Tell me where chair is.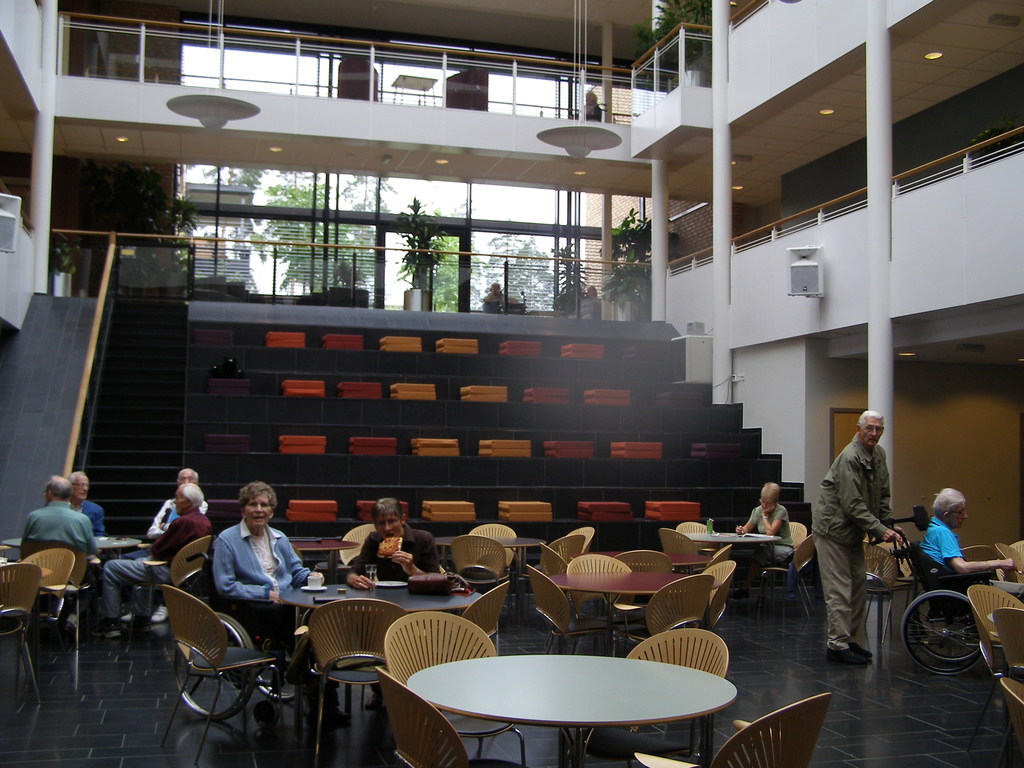
chair is at (x1=0, y1=563, x2=56, y2=708).
